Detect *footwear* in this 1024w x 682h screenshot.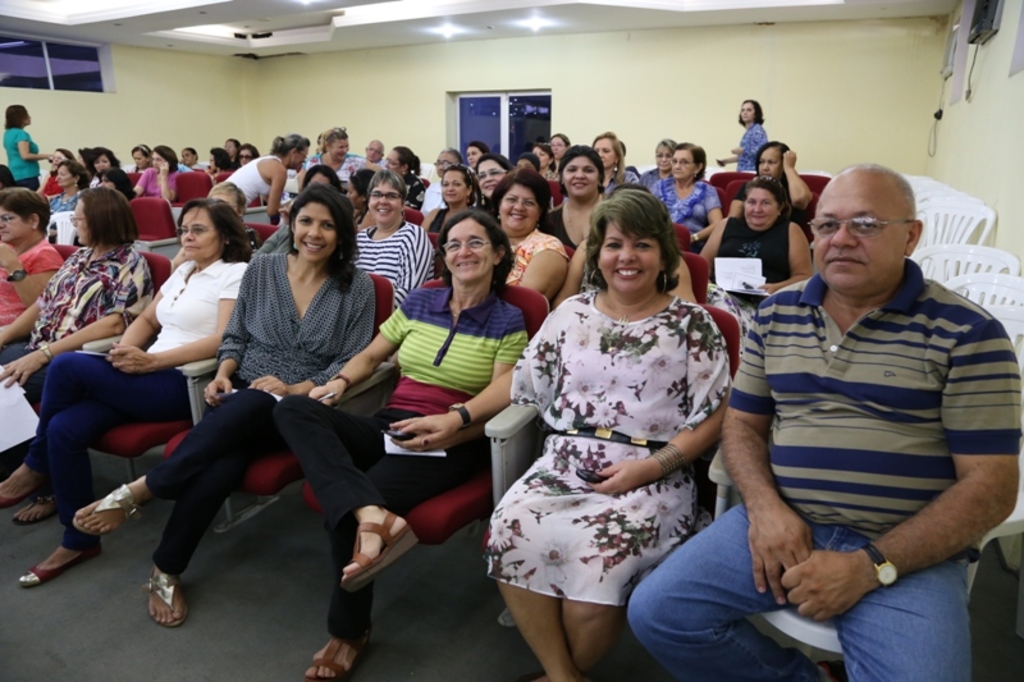
Detection: <box>14,493,61,517</box>.
